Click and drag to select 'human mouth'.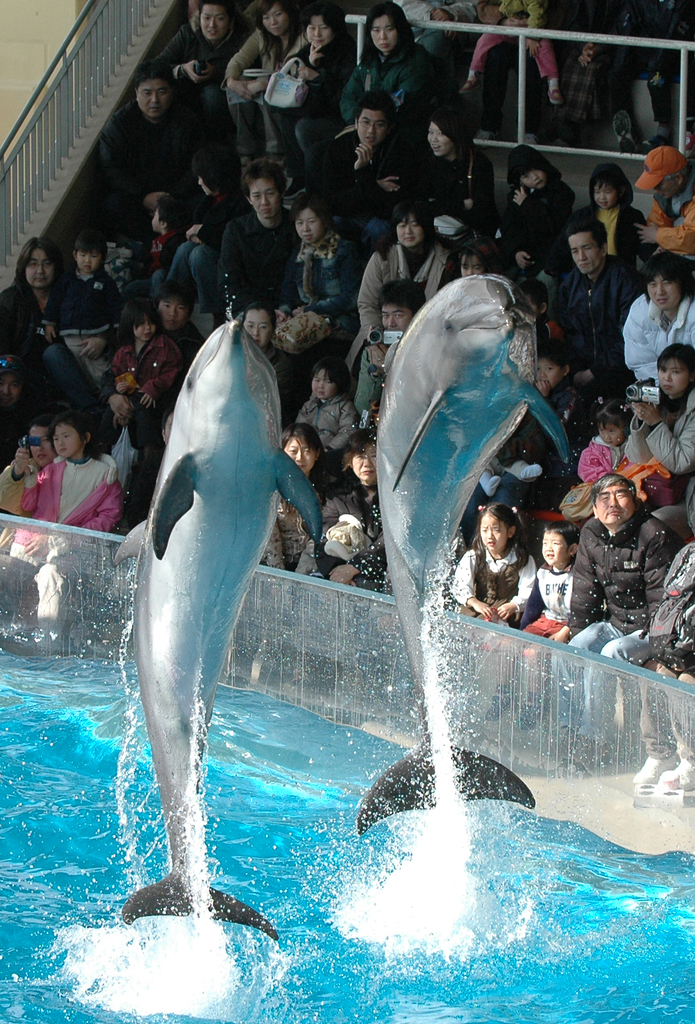
Selection: select_region(608, 508, 620, 516).
